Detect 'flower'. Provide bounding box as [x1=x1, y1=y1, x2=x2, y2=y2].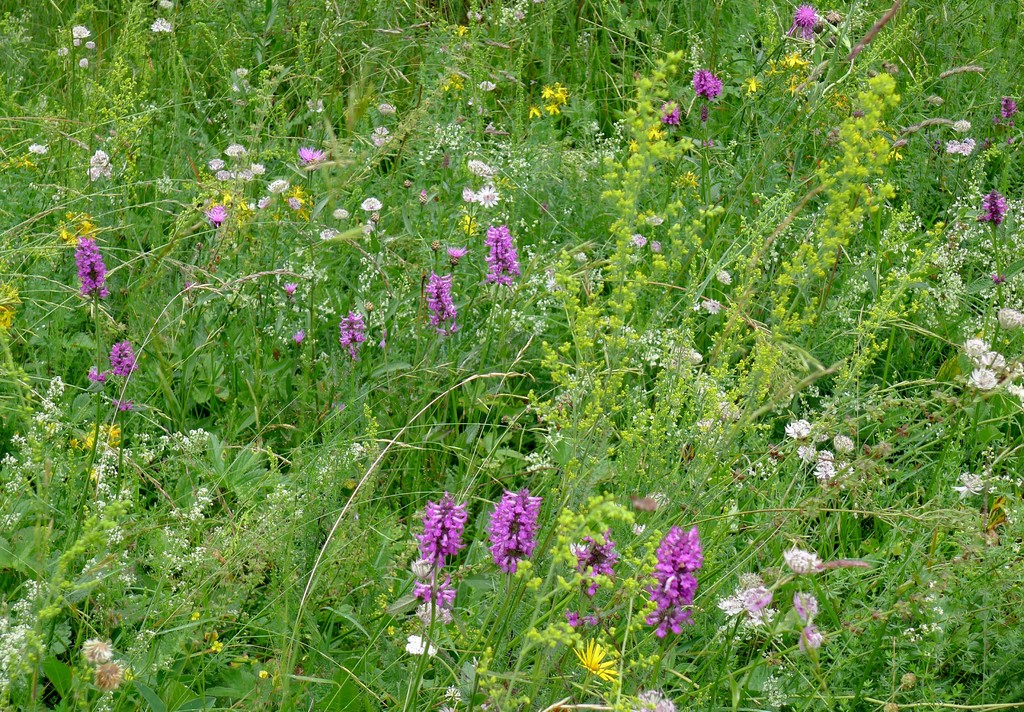
[x1=265, y1=176, x2=289, y2=198].
